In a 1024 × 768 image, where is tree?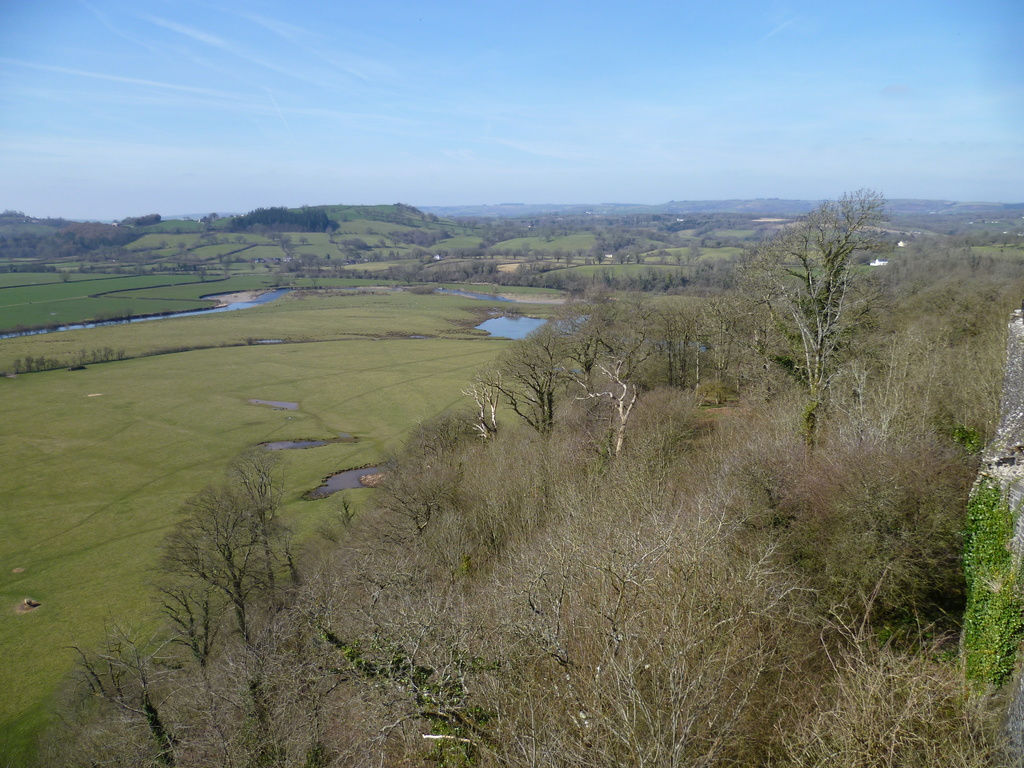
744/176/897/443.
